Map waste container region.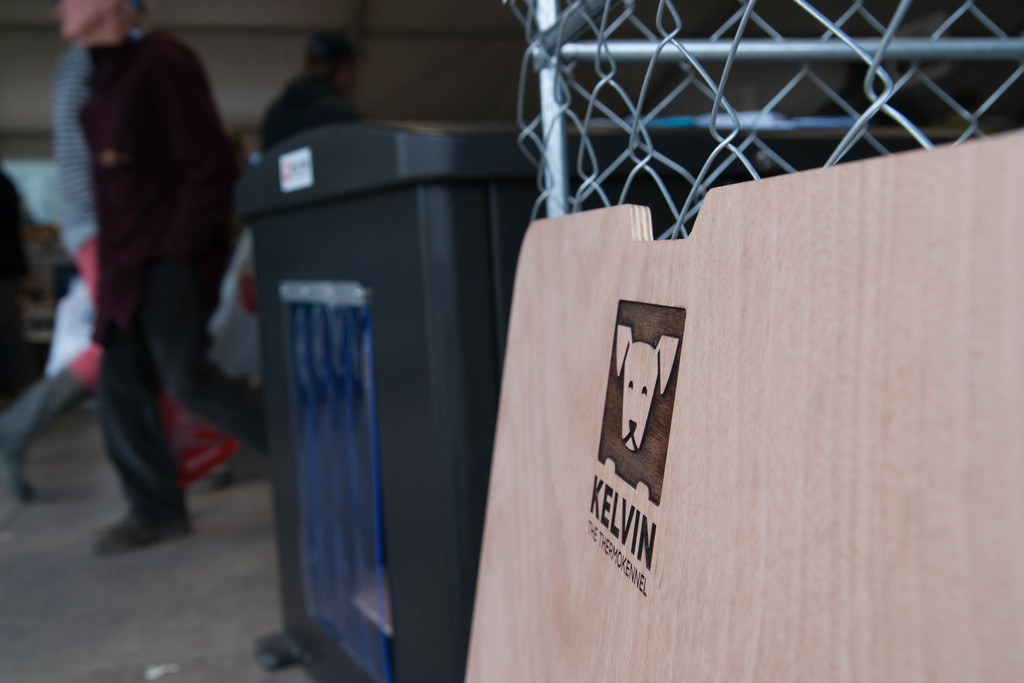
Mapped to select_region(236, 115, 758, 682).
